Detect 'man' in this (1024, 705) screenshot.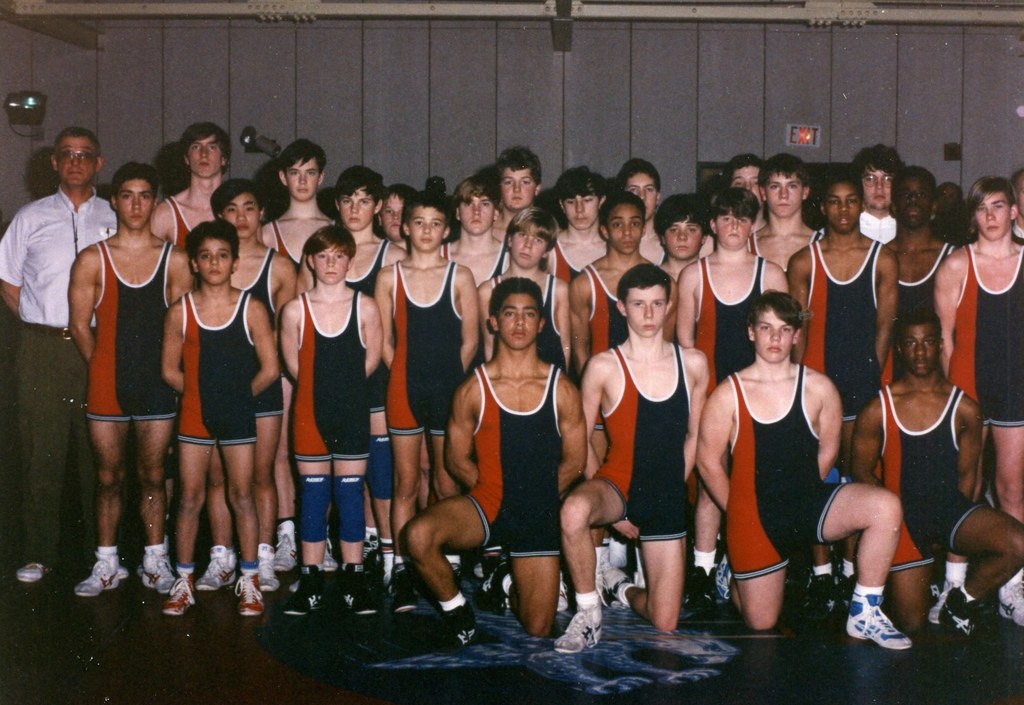
Detection: x1=853, y1=137, x2=912, y2=245.
